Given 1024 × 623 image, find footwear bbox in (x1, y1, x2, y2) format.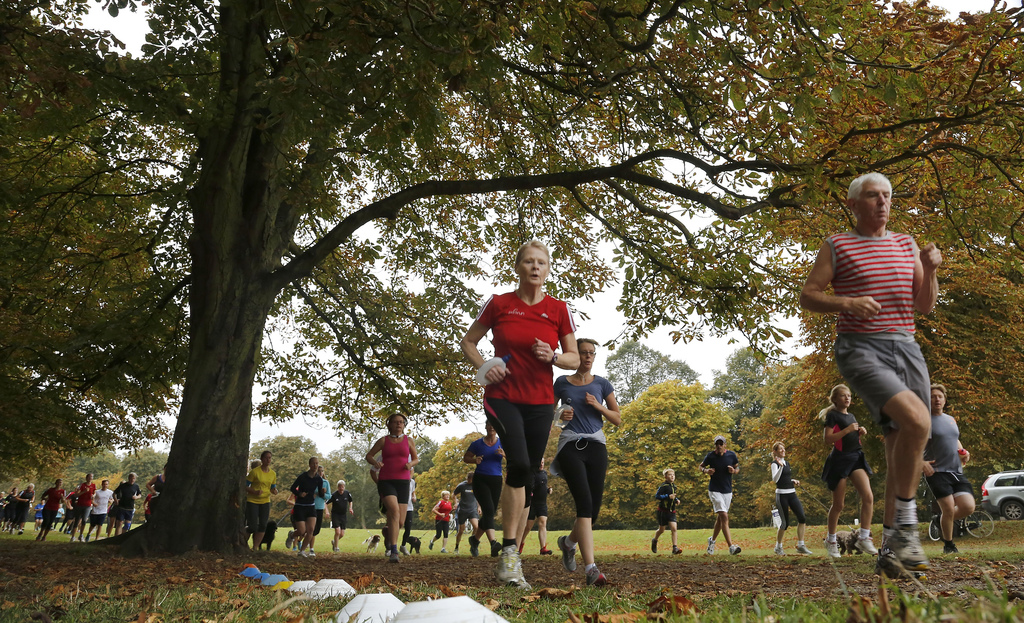
(388, 549, 401, 563).
